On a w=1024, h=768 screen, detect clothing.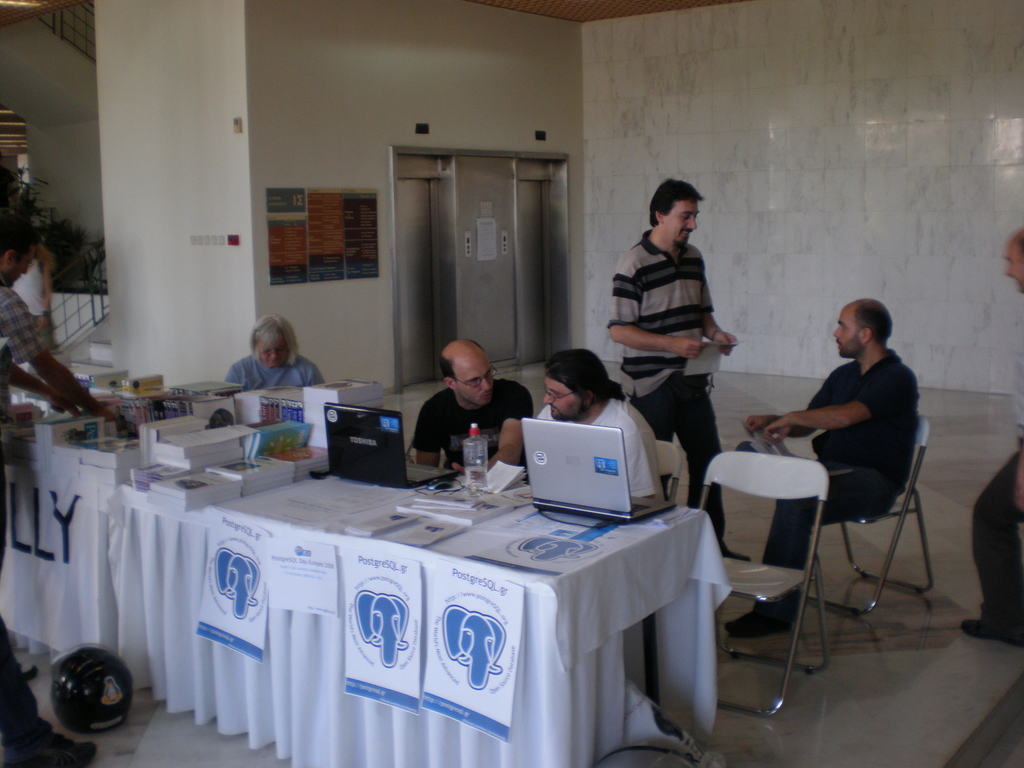
<region>782, 306, 929, 558</region>.
